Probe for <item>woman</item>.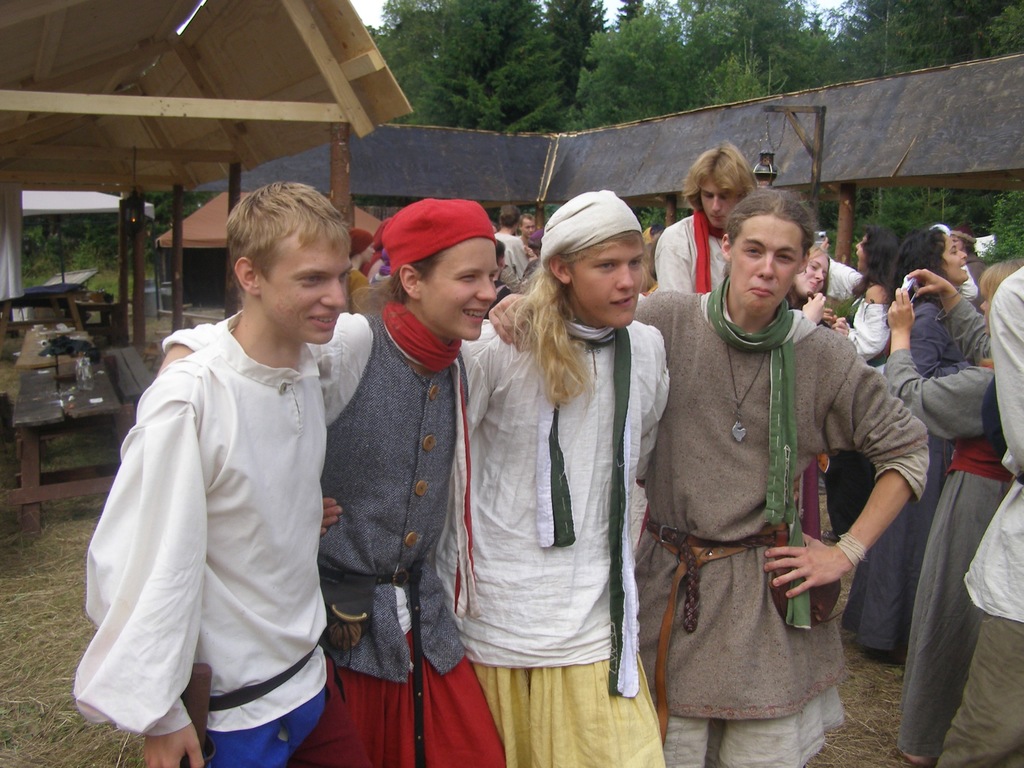
Probe result: <bbox>839, 218, 978, 653</bbox>.
